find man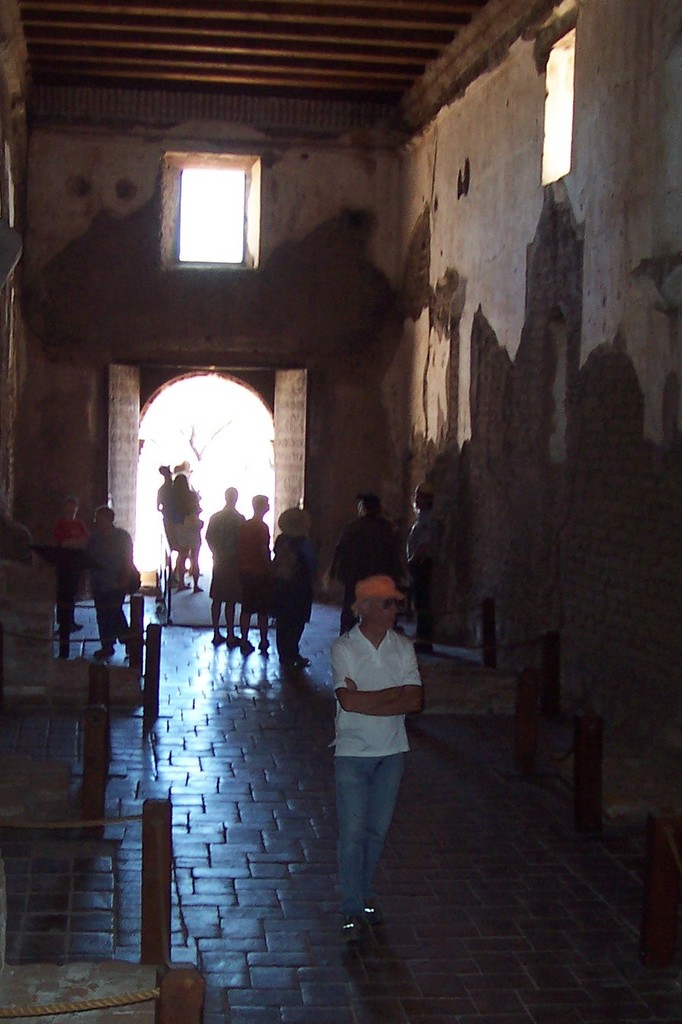
x1=240, y1=491, x2=271, y2=654
